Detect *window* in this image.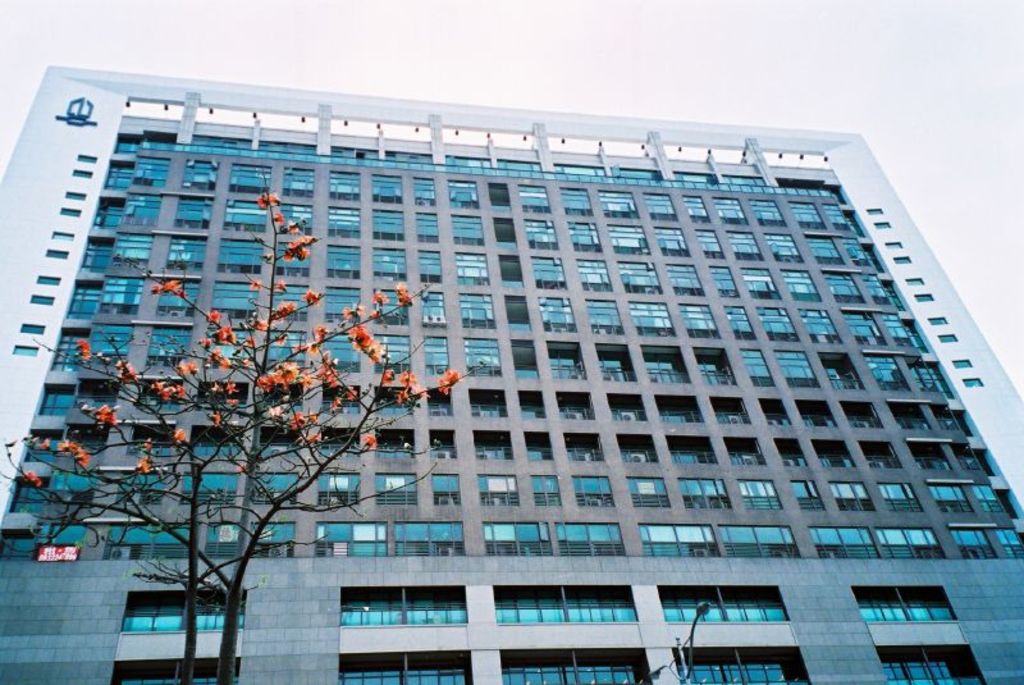
Detection: <bbox>381, 428, 416, 457</bbox>.
